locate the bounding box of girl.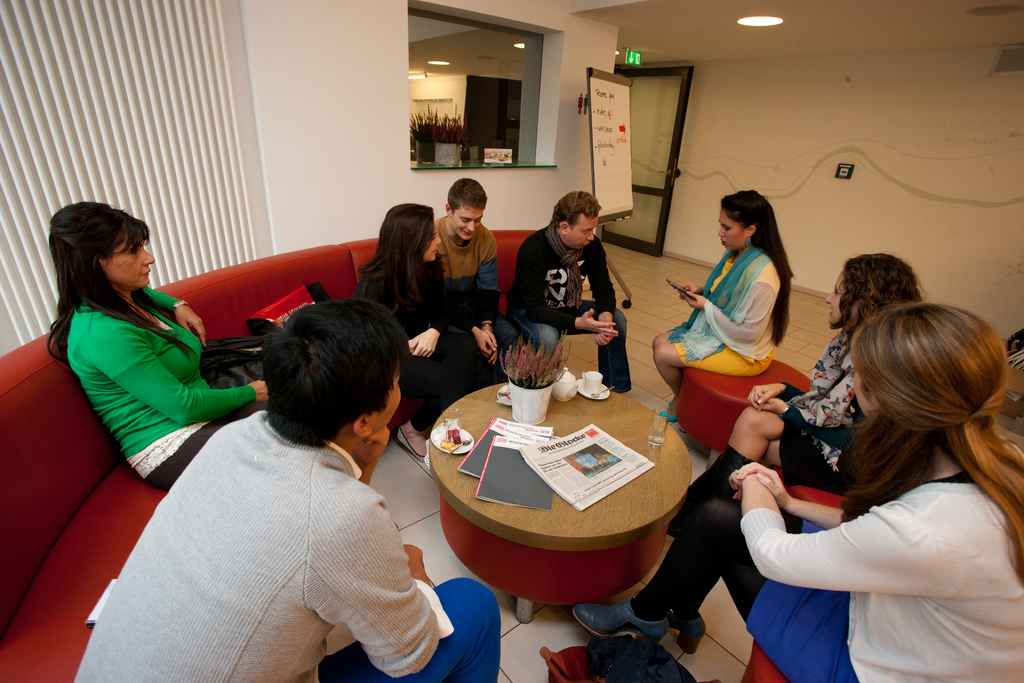
Bounding box: detection(572, 304, 1023, 682).
